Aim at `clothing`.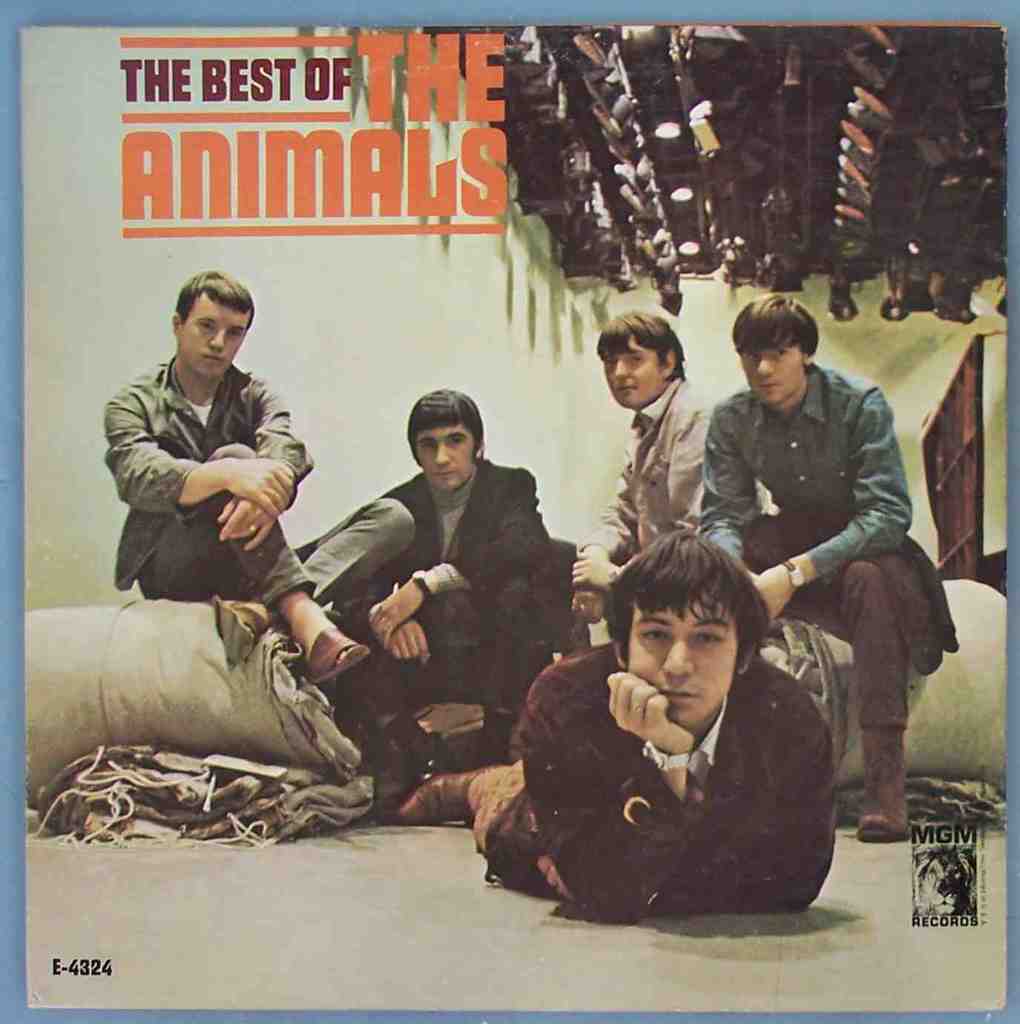
Aimed at <bbox>98, 352, 426, 625</bbox>.
